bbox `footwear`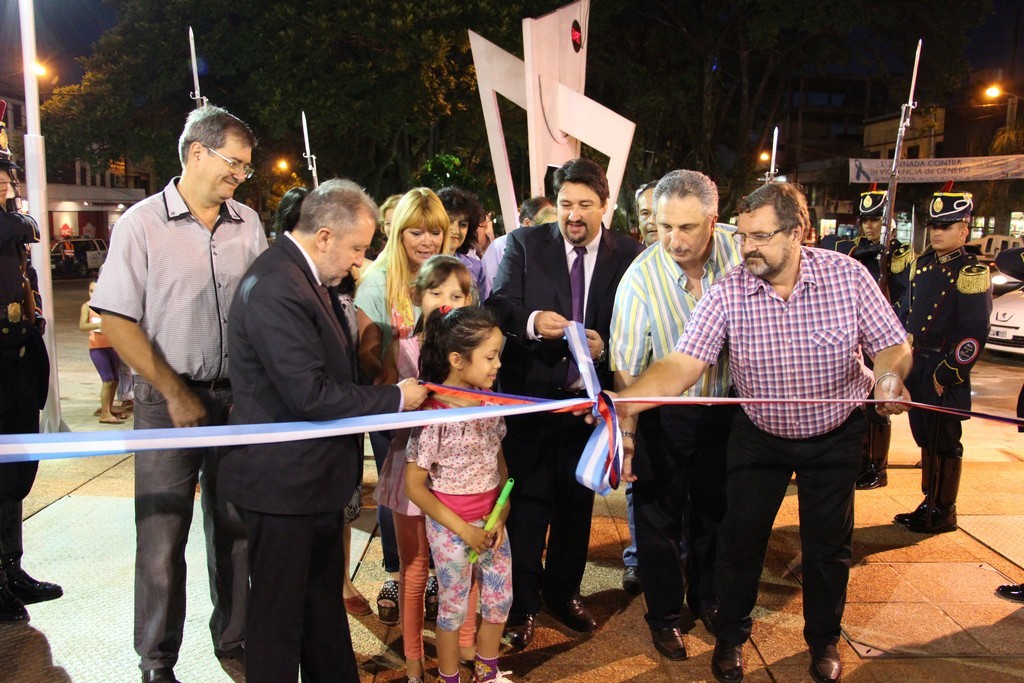
box=[801, 639, 841, 682]
